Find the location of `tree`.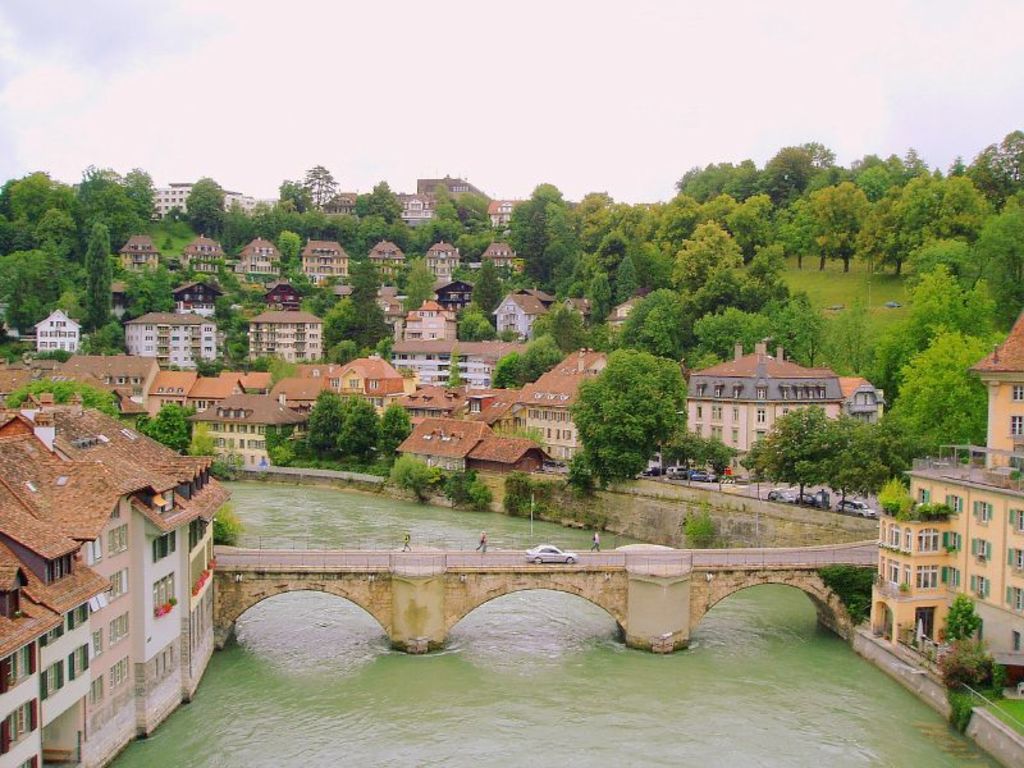
Location: (340,390,383,460).
